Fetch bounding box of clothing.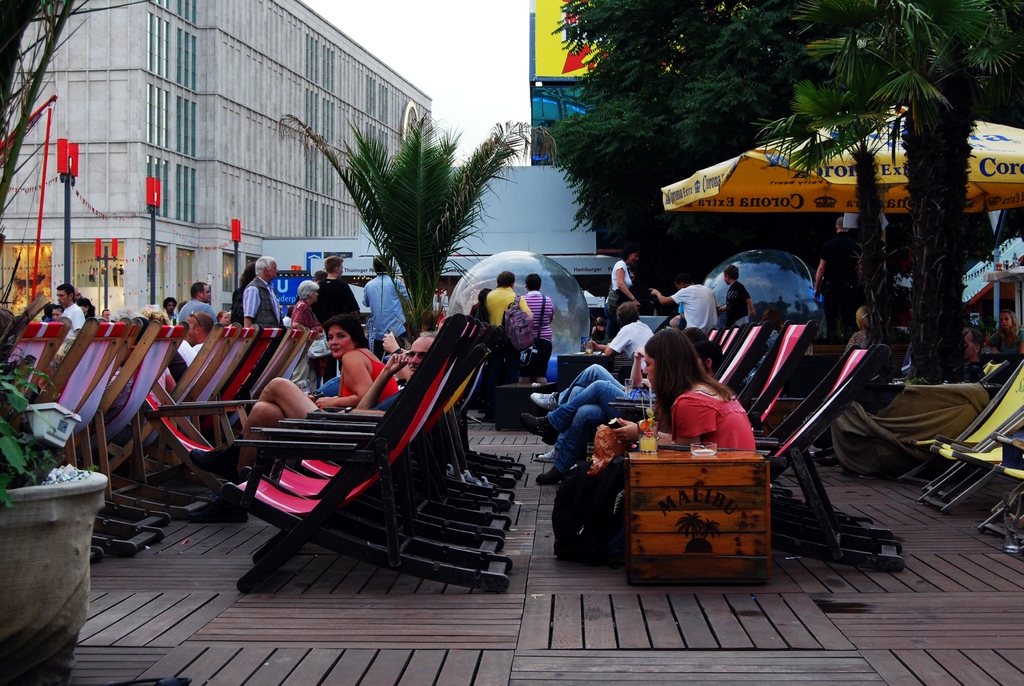
Bbox: box=[338, 347, 396, 406].
